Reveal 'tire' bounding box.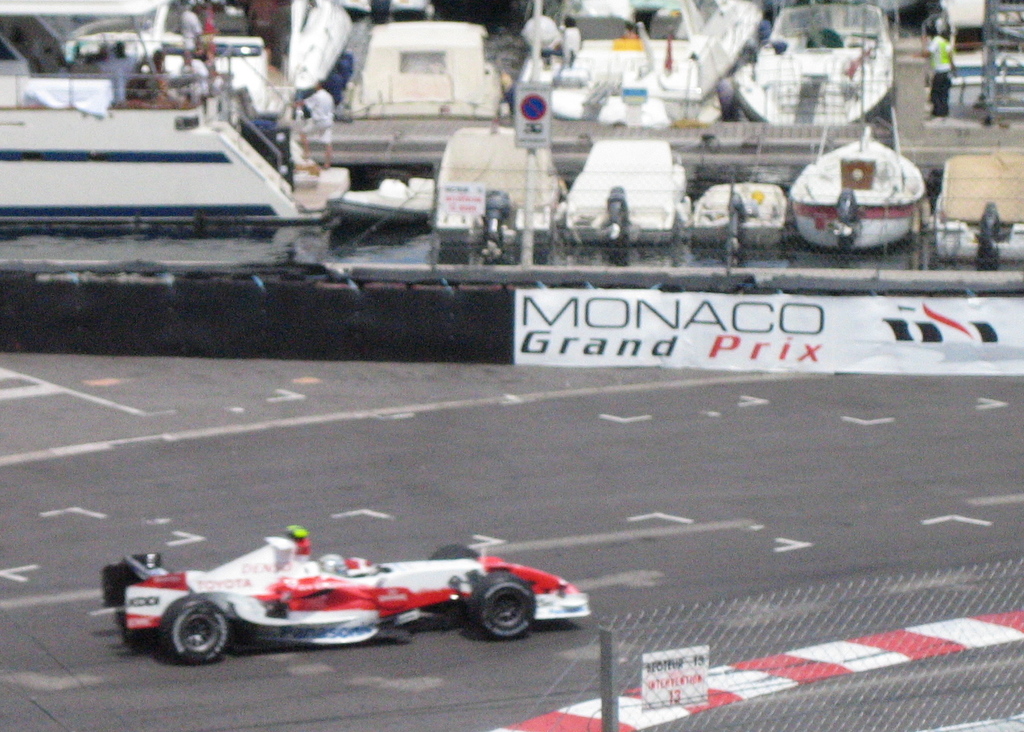
Revealed: crop(428, 546, 479, 562).
